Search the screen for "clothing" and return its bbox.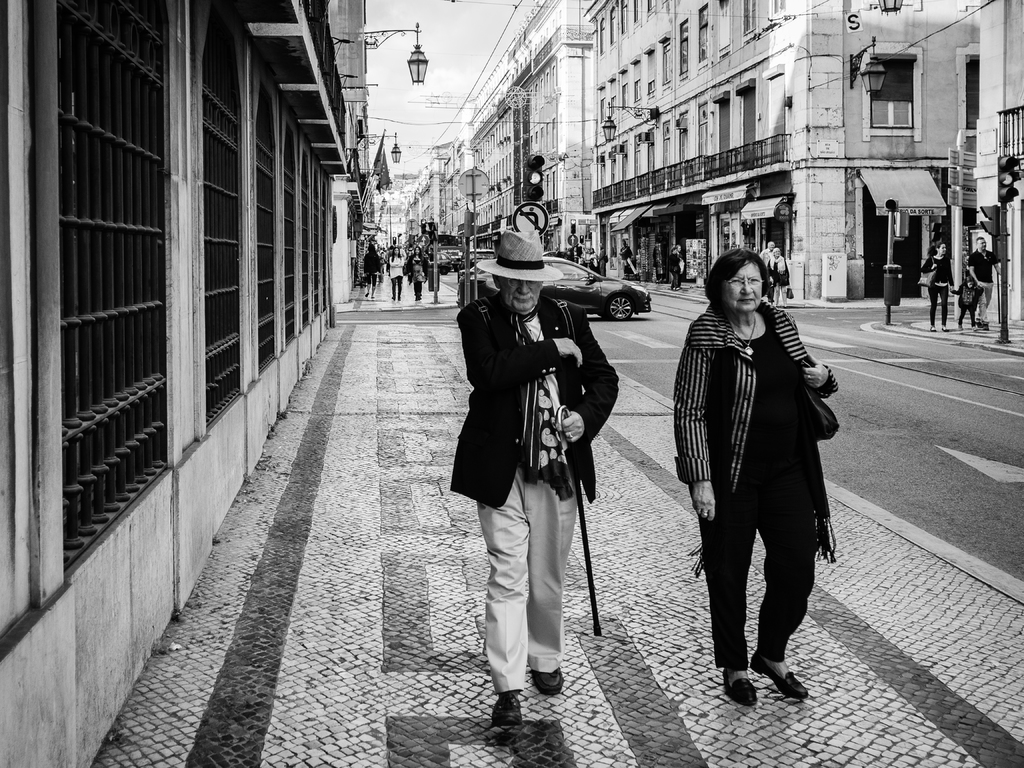
Found: {"x1": 956, "y1": 283, "x2": 980, "y2": 323}.
